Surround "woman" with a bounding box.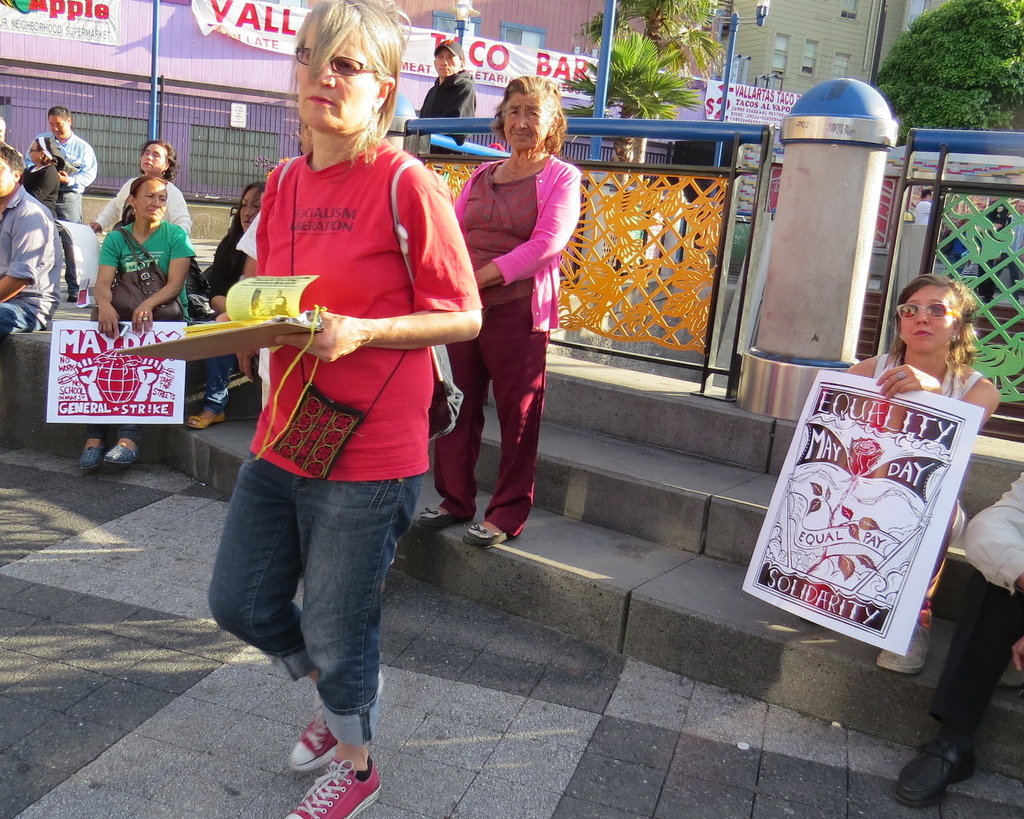
detection(199, 0, 483, 818).
